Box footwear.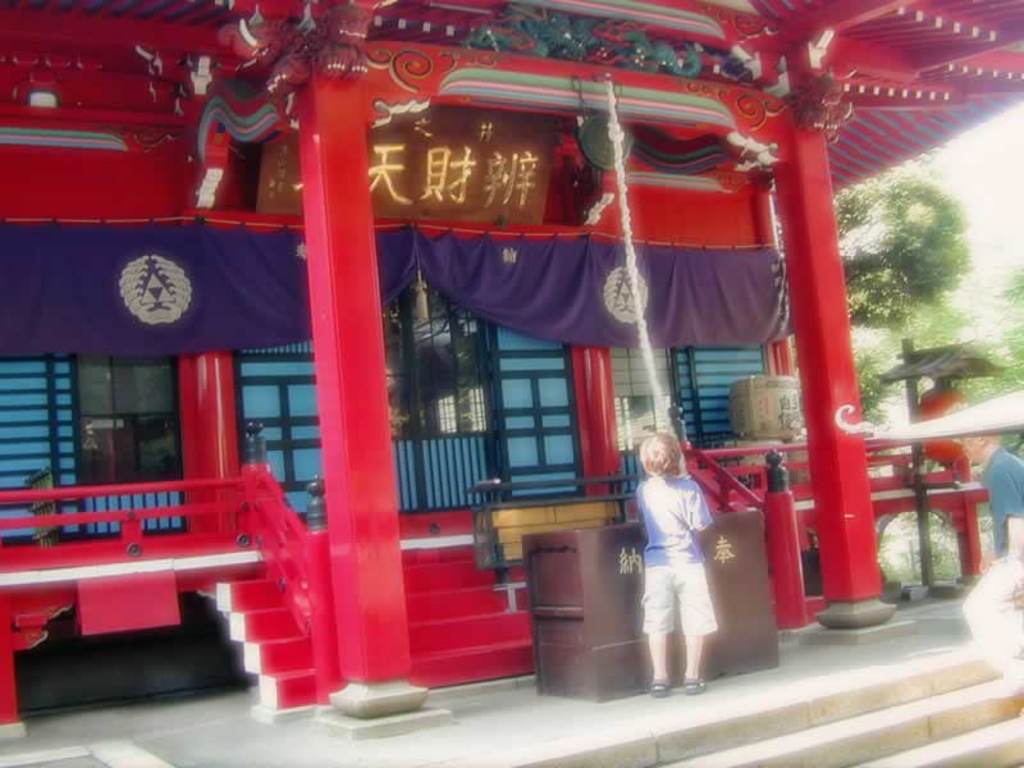
l=680, t=671, r=708, b=695.
